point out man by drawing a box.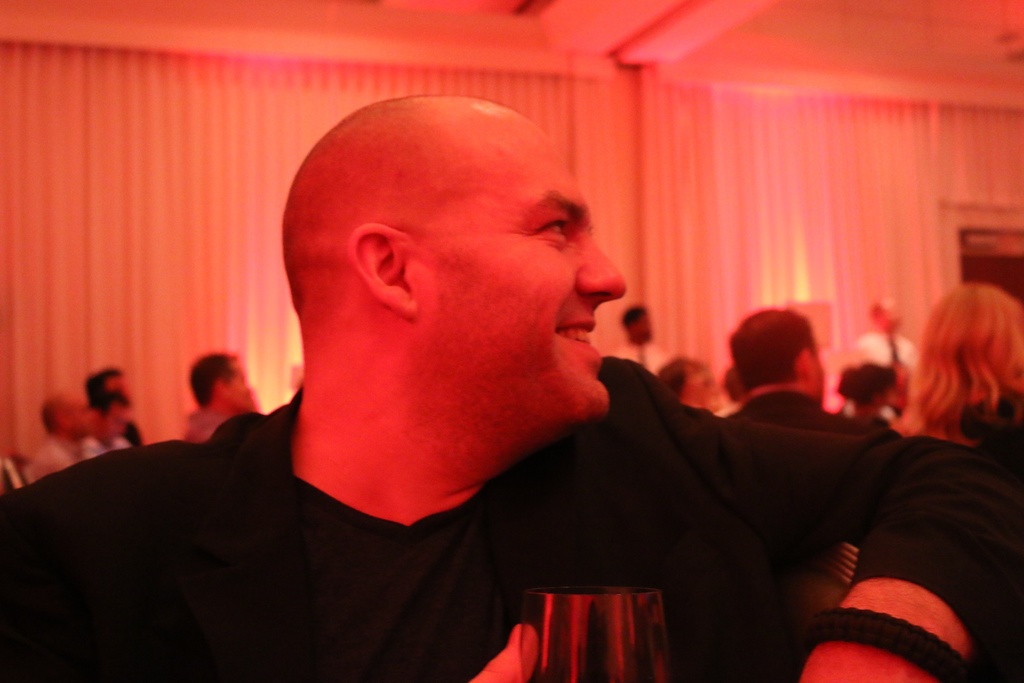
locate(883, 357, 908, 423).
